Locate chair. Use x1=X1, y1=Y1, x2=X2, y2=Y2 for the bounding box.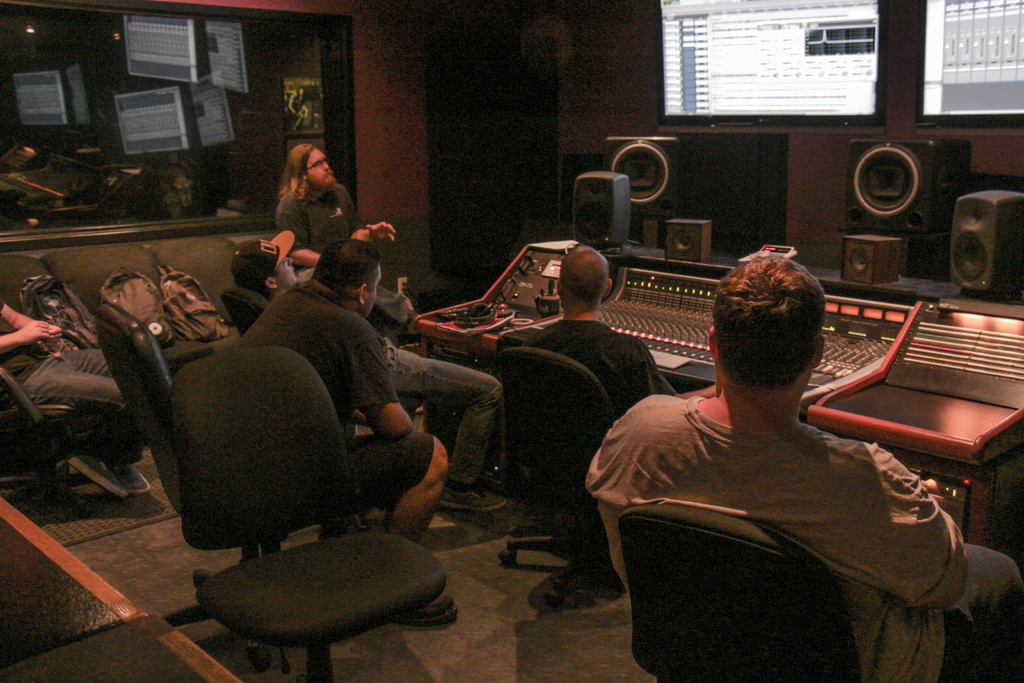
x1=220, y1=286, x2=268, y2=342.
